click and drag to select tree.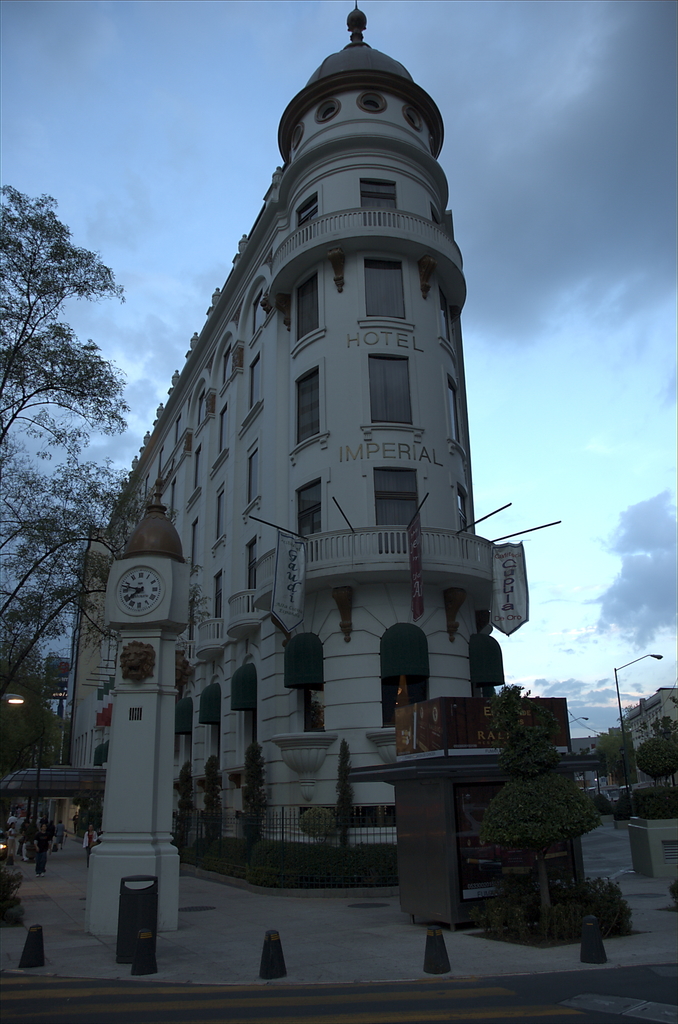
Selection: region(329, 743, 359, 851).
